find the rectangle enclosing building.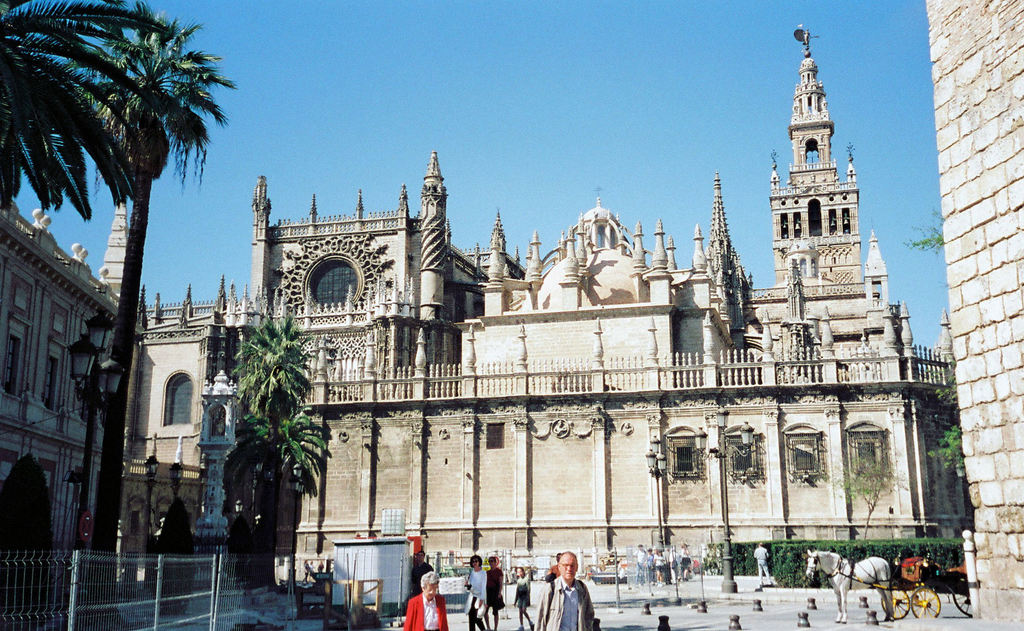
bbox=(117, 29, 958, 571).
